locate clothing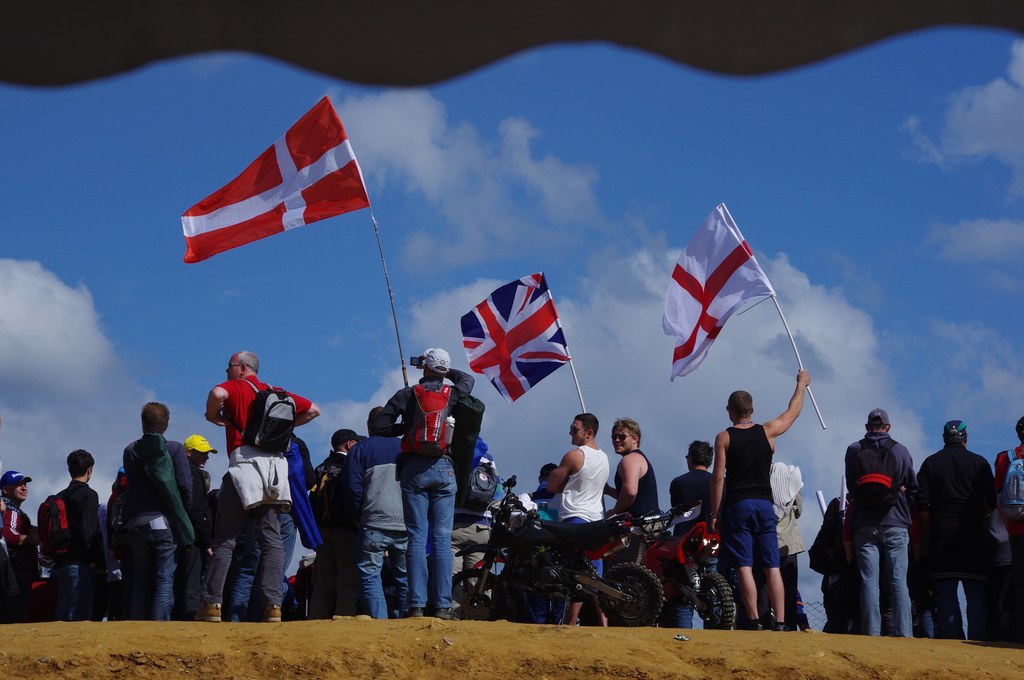
[left=667, top=466, right=717, bottom=636]
